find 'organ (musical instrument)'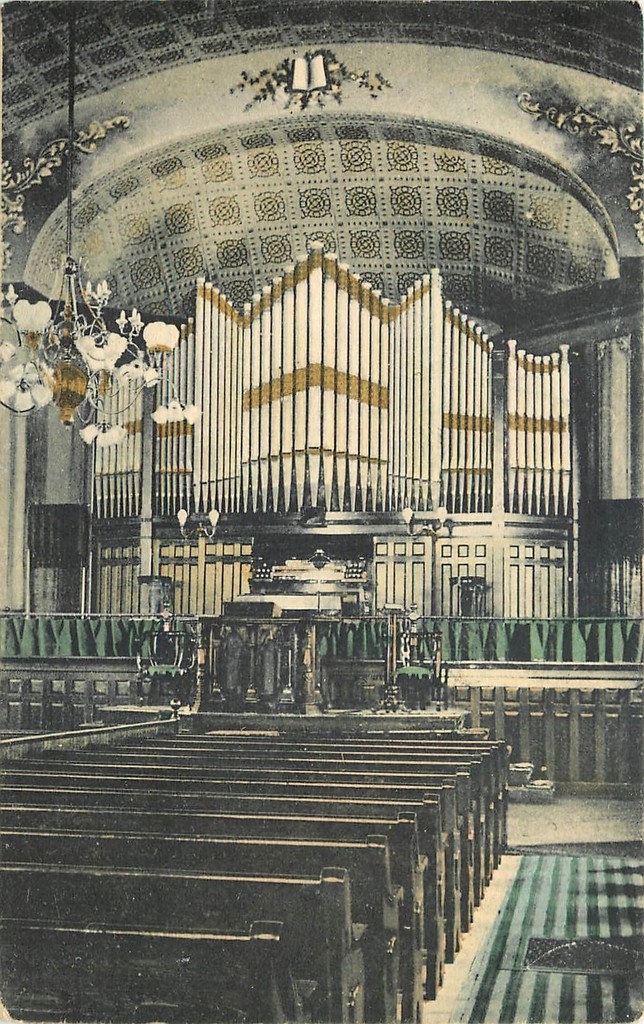
{"left": 91, "top": 239, "right": 588, "bottom": 618}
